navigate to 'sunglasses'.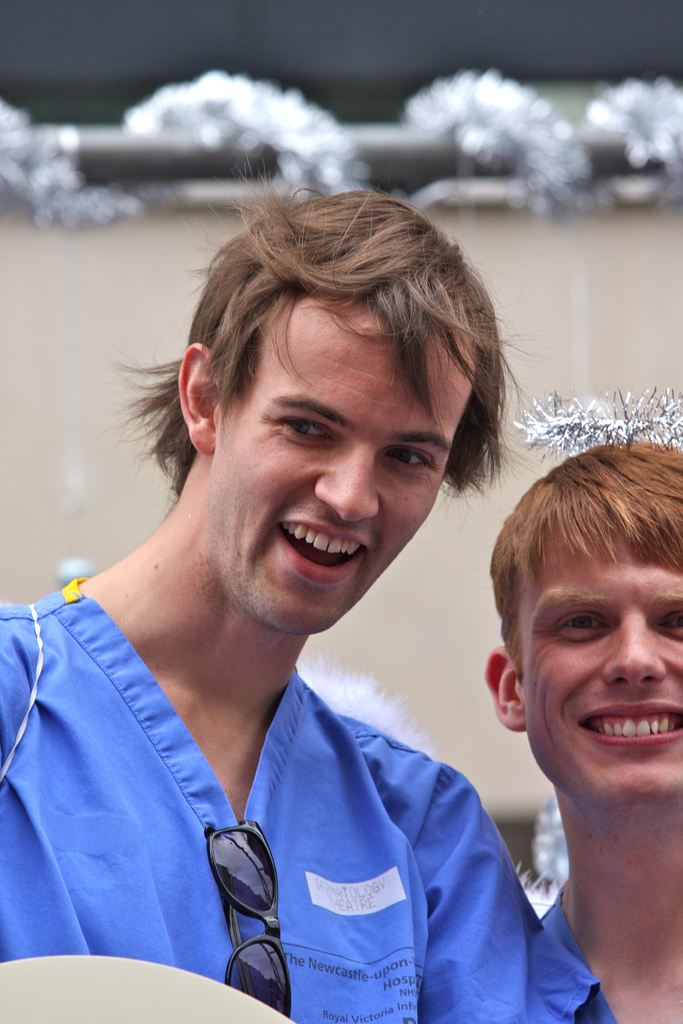
Navigation target: [left=202, top=817, right=290, bottom=1019].
